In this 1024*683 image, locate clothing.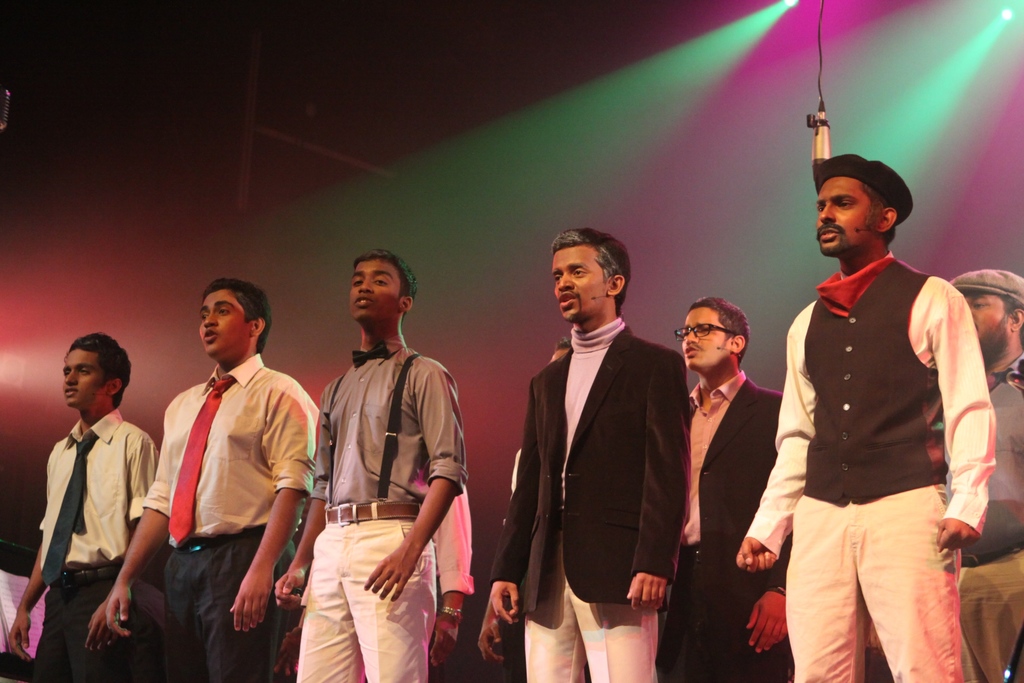
Bounding box: region(26, 377, 154, 668).
